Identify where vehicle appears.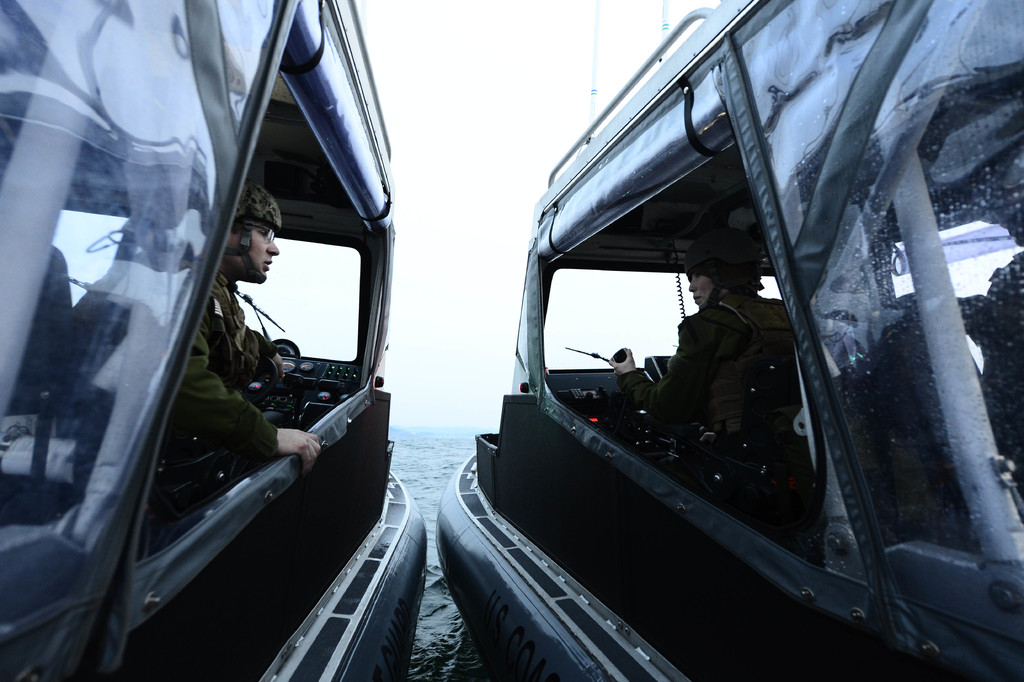
Appears at 4,0,435,678.
